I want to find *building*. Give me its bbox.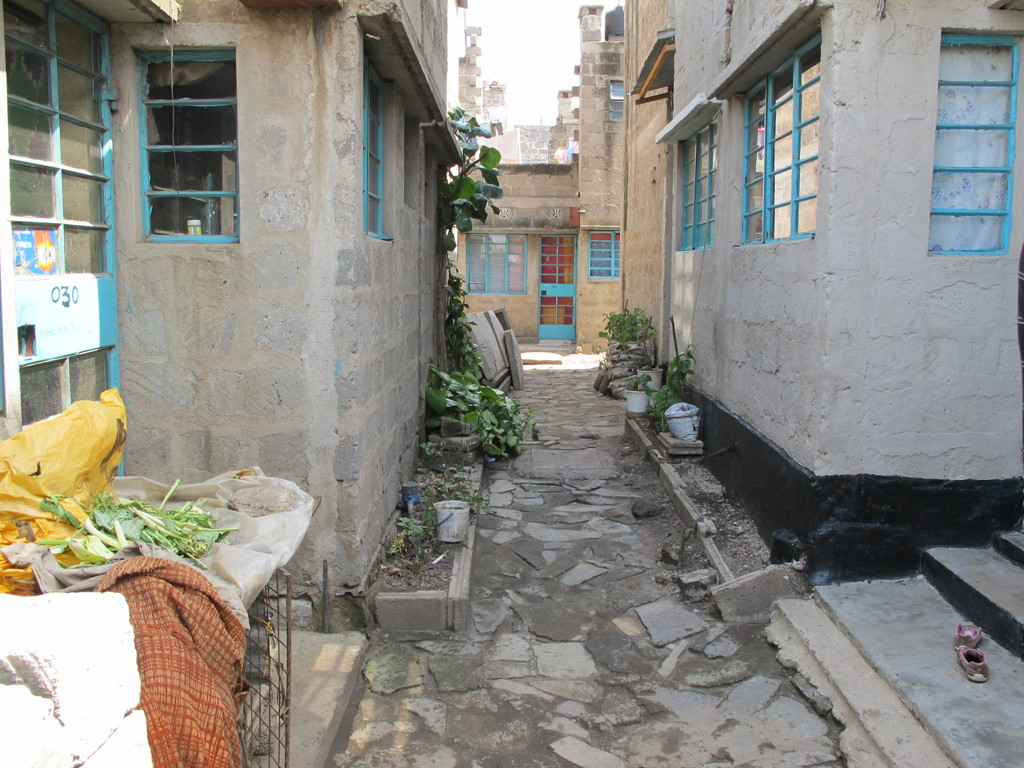
box=[0, 0, 464, 606].
